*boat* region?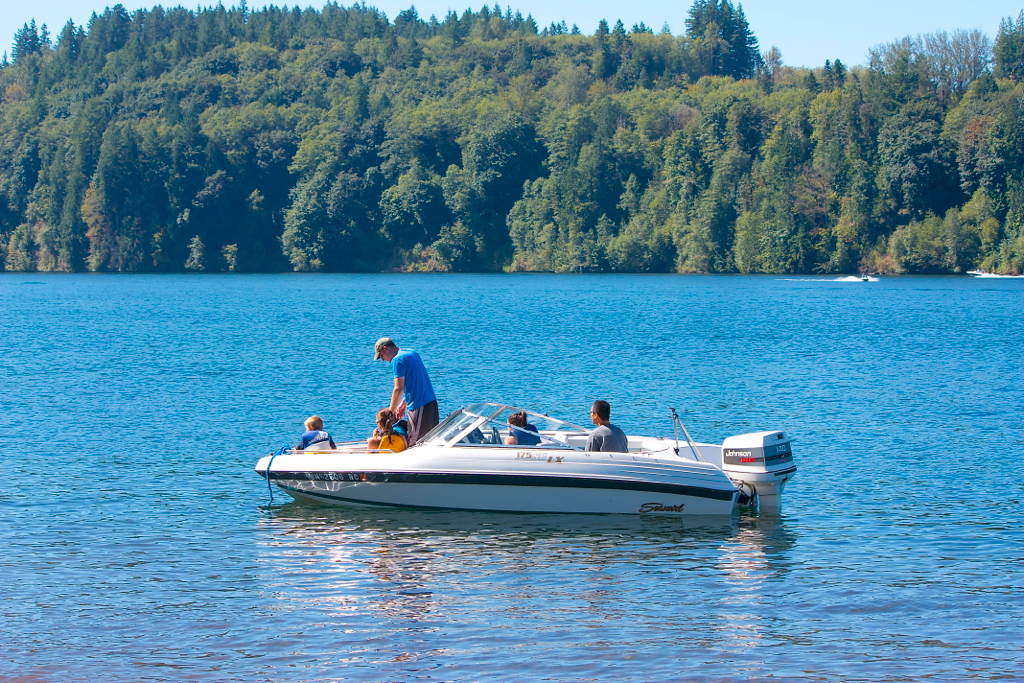
{"left": 239, "top": 387, "right": 818, "bottom": 528}
